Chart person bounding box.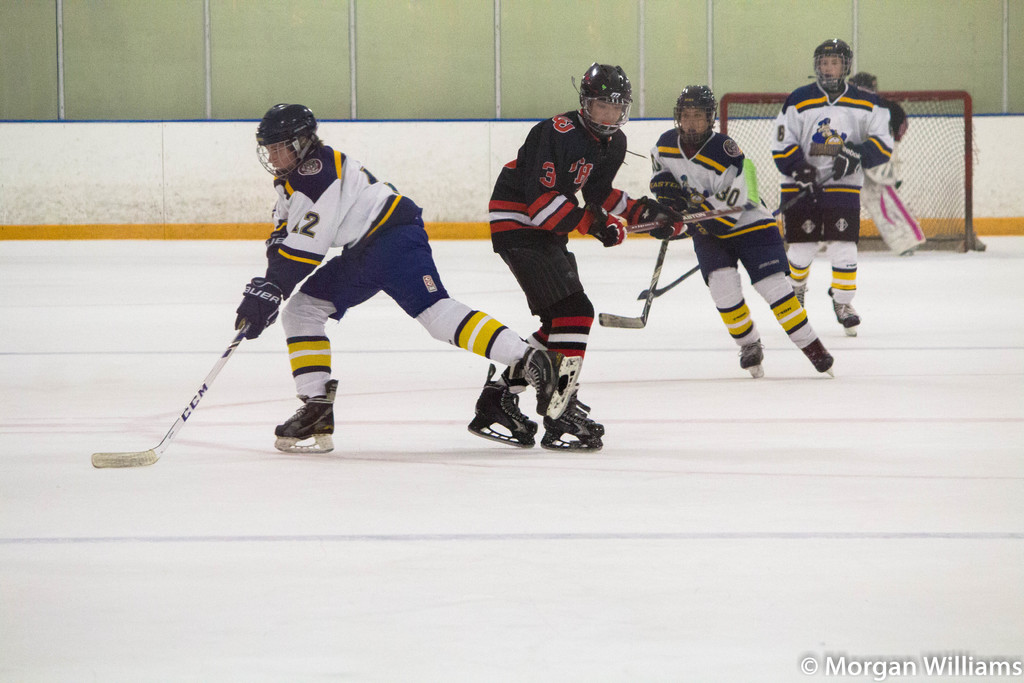
Charted: 232:93:583:457.
